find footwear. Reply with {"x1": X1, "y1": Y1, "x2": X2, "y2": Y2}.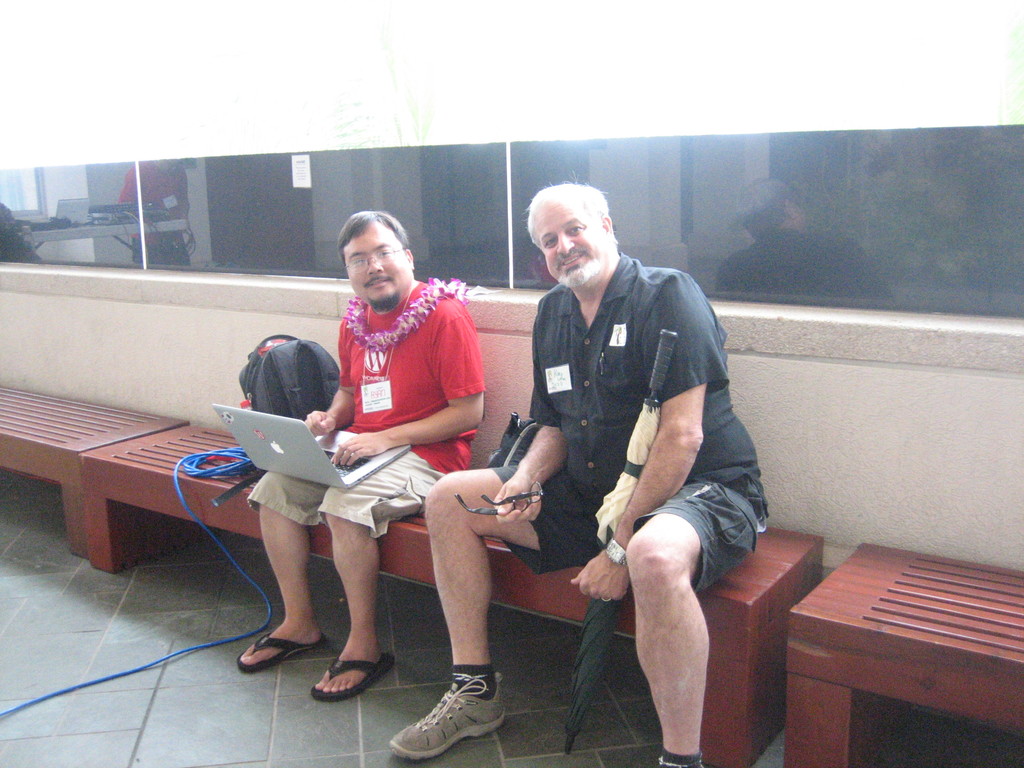
{"x1": 241, "y1": 627, "x2": 337, "y2": 669}.
